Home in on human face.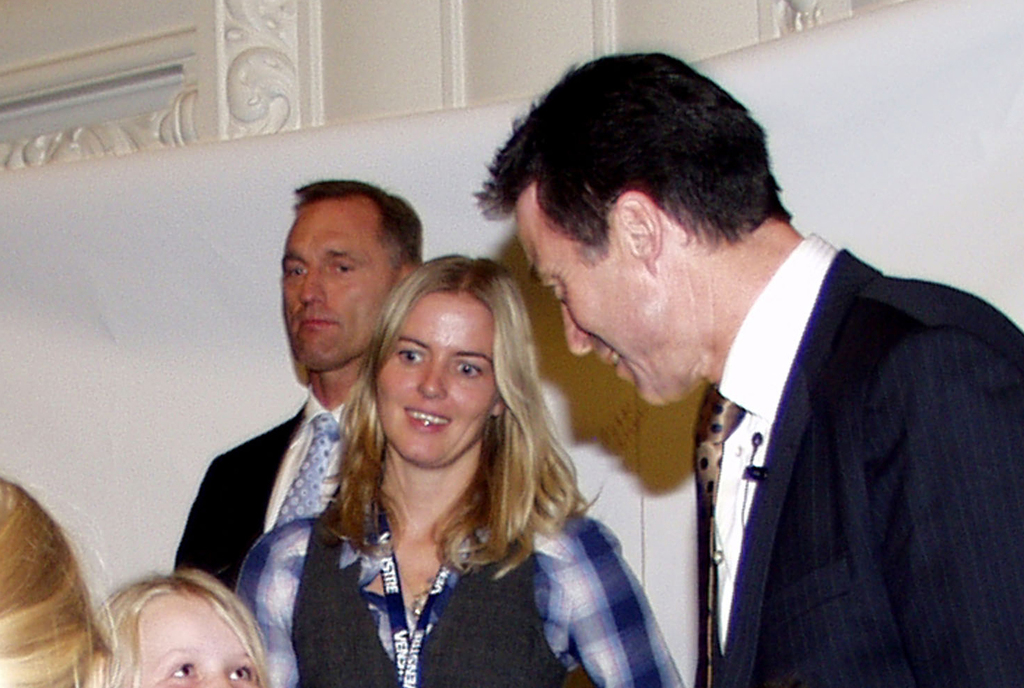
Homed in at [left=511, top=182, right=653, bottom=403].
